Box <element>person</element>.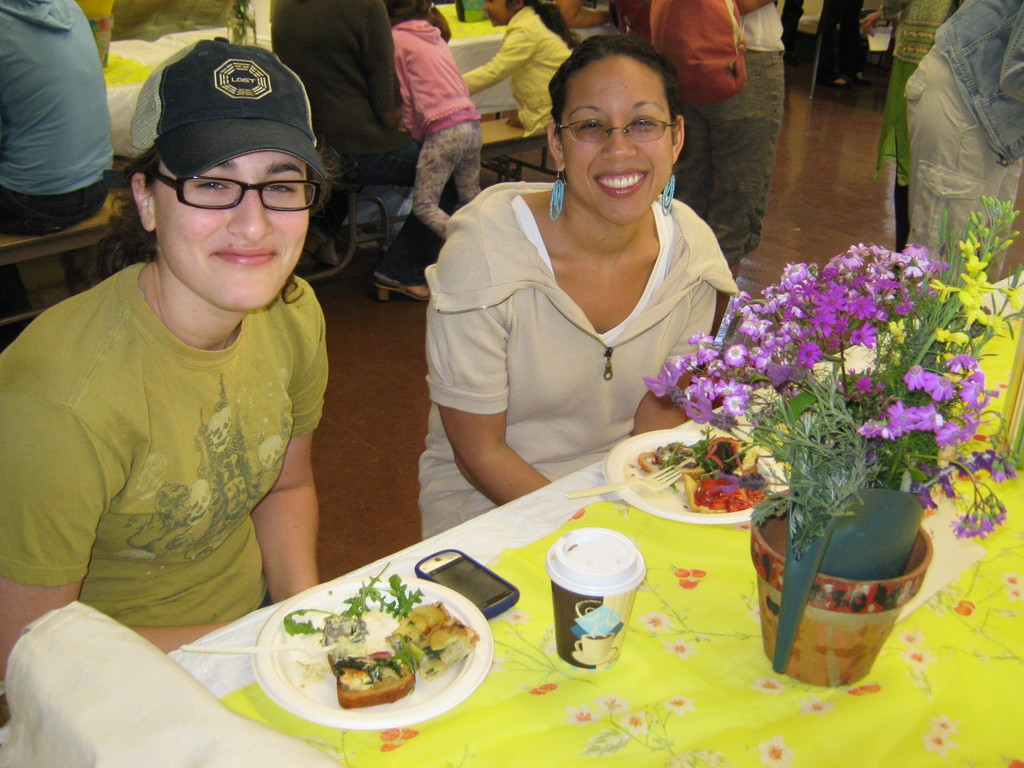
271 0 448 298.
